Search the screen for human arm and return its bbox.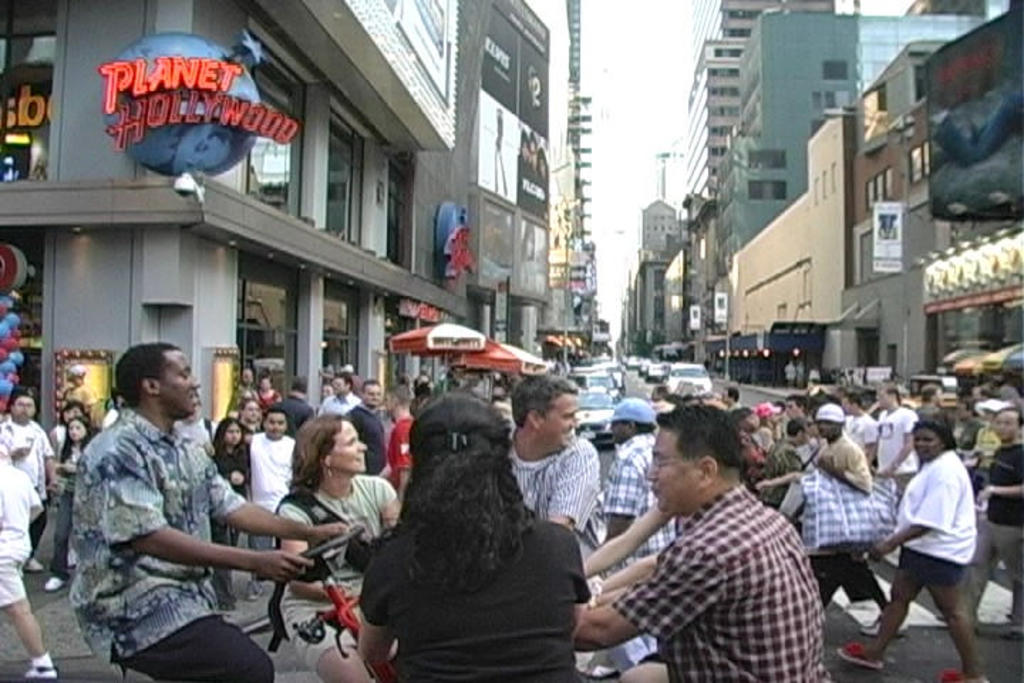
Found: x1=594, y1=504, x2=670, y2=575.
